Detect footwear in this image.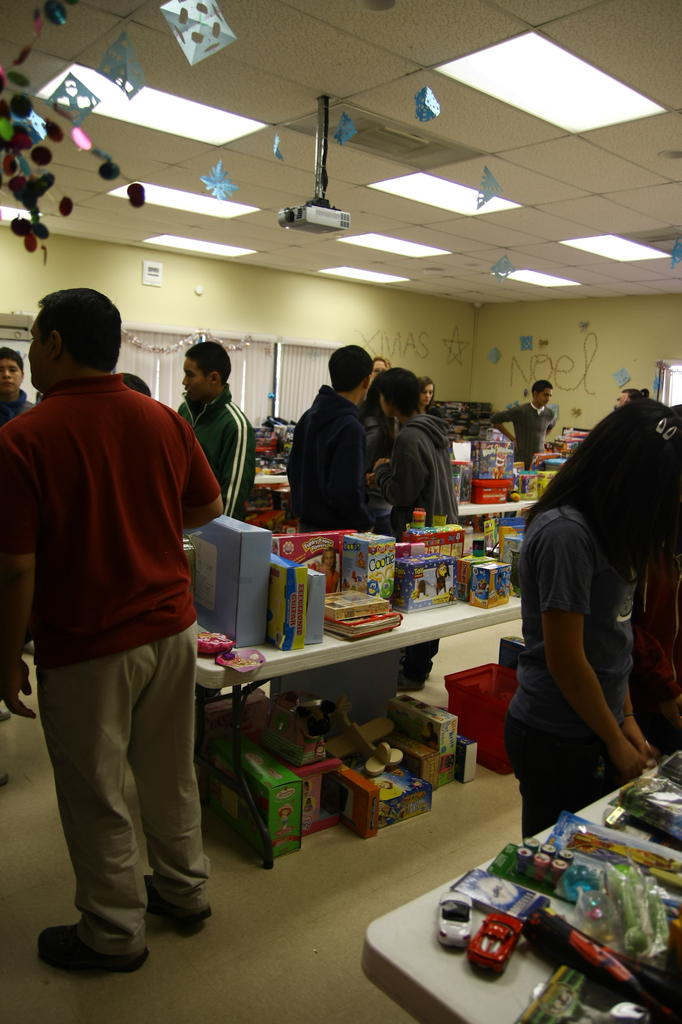
Detection: [38, 906, 136, 976].
